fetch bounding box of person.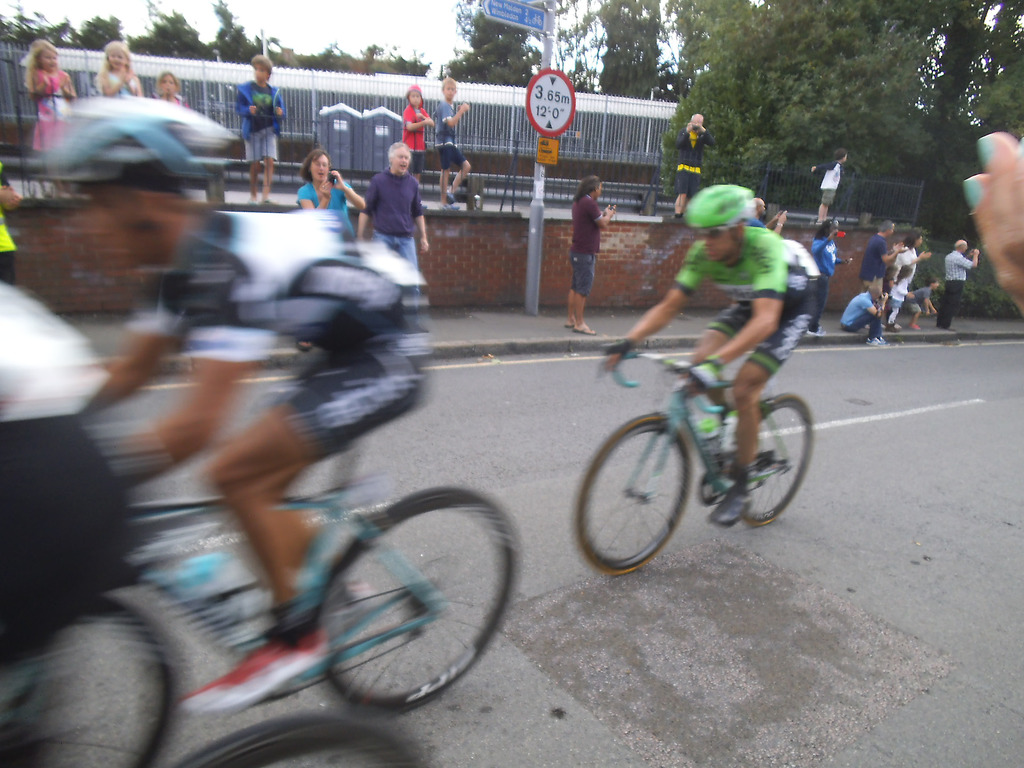
Bbox: <bbox>58, 95, 421, 703</bbox>.
